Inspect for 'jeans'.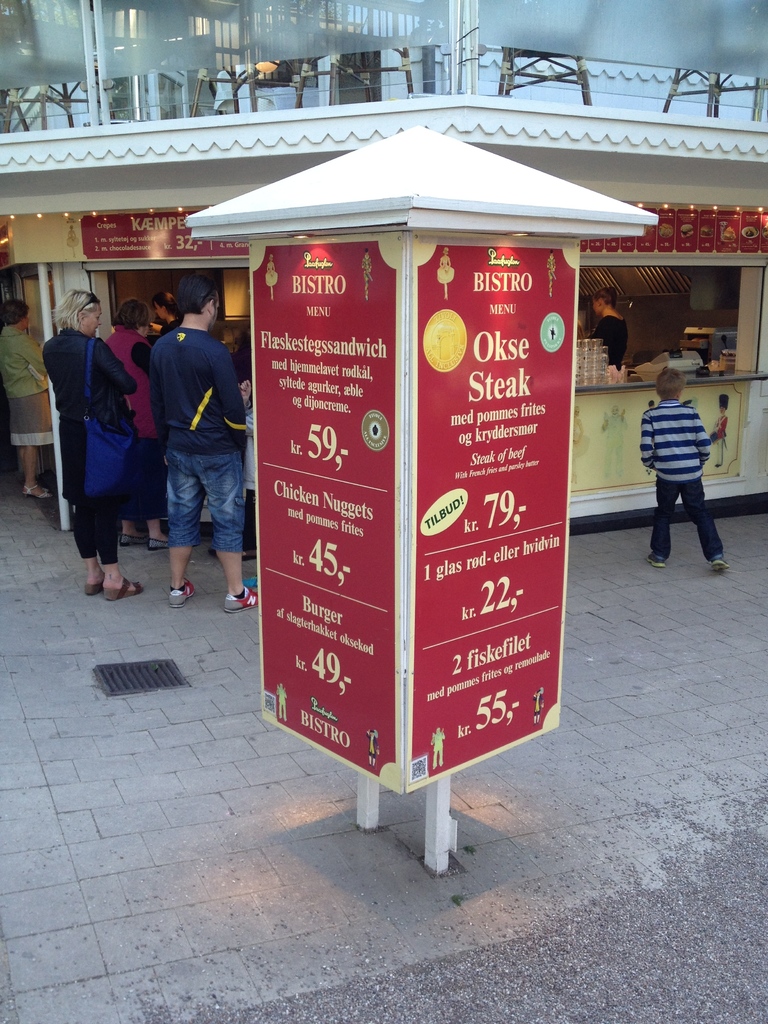
Inspection: box=[649, 482, 722, 552].
